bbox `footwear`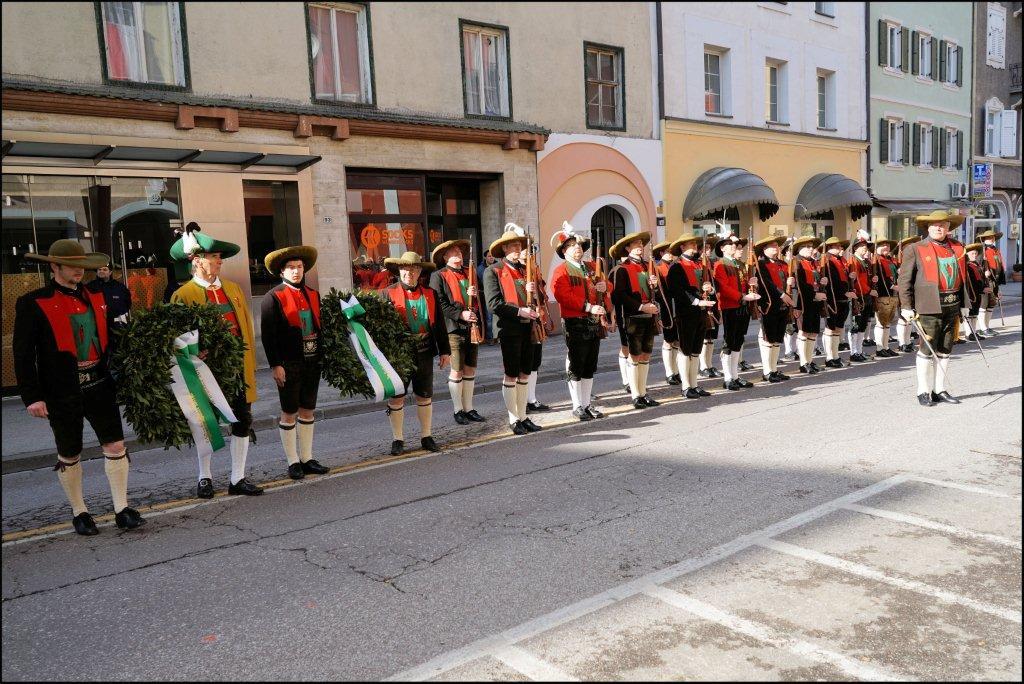
rect(697, 387, 711, 398)
